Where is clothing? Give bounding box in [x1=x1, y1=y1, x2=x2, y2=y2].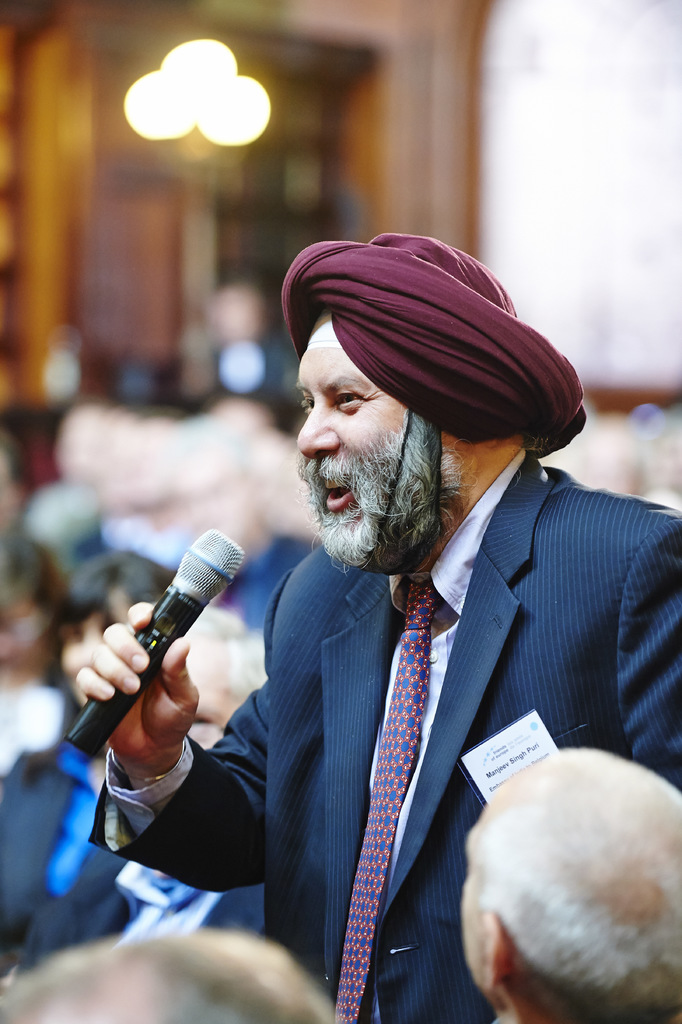
[x1=103, y1=502, x2=681, y2=1023].
